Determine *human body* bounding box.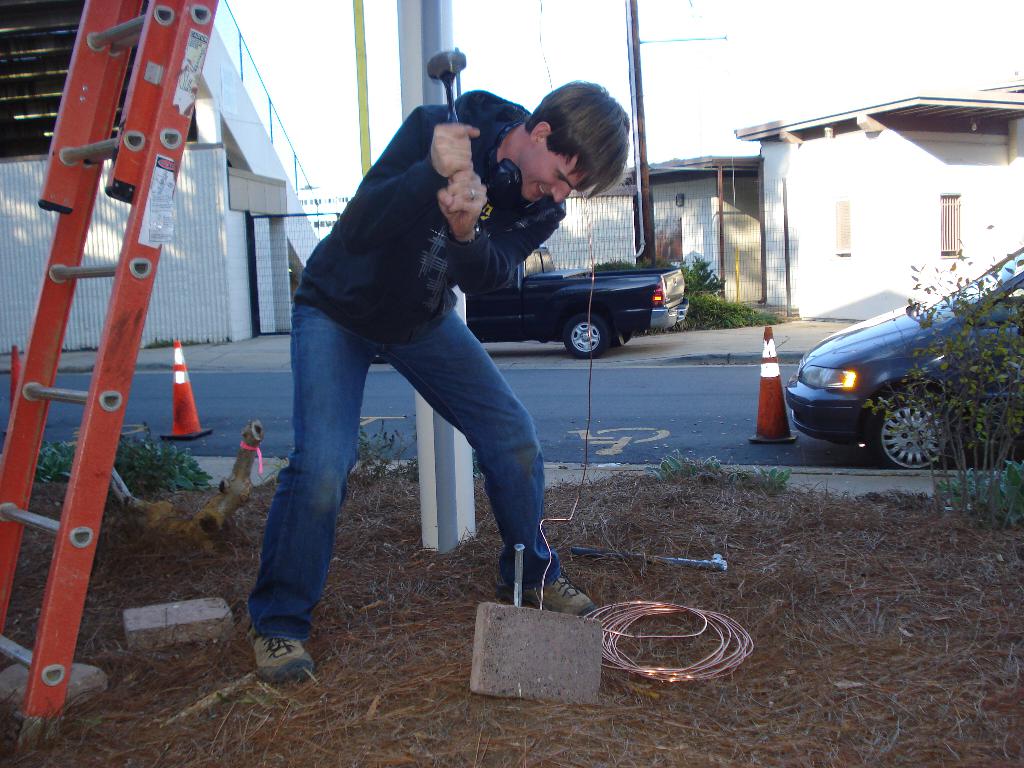
Determined: 246,79,634,690.
